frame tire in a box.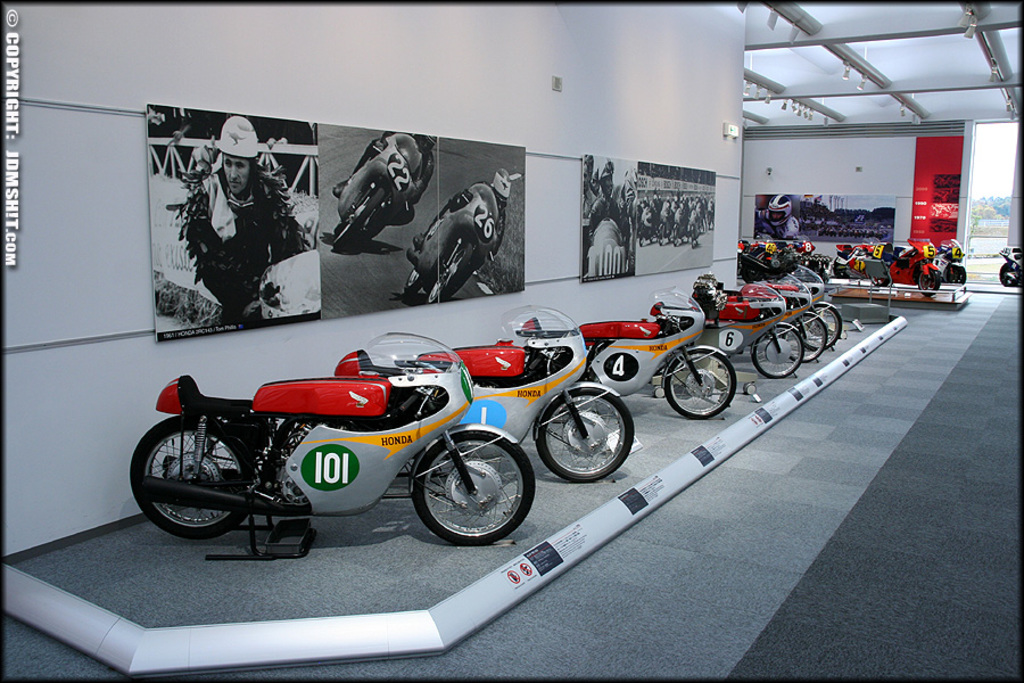
{"x1": 993, "y1": 260, "x2": 1021, "y2": 288}.
